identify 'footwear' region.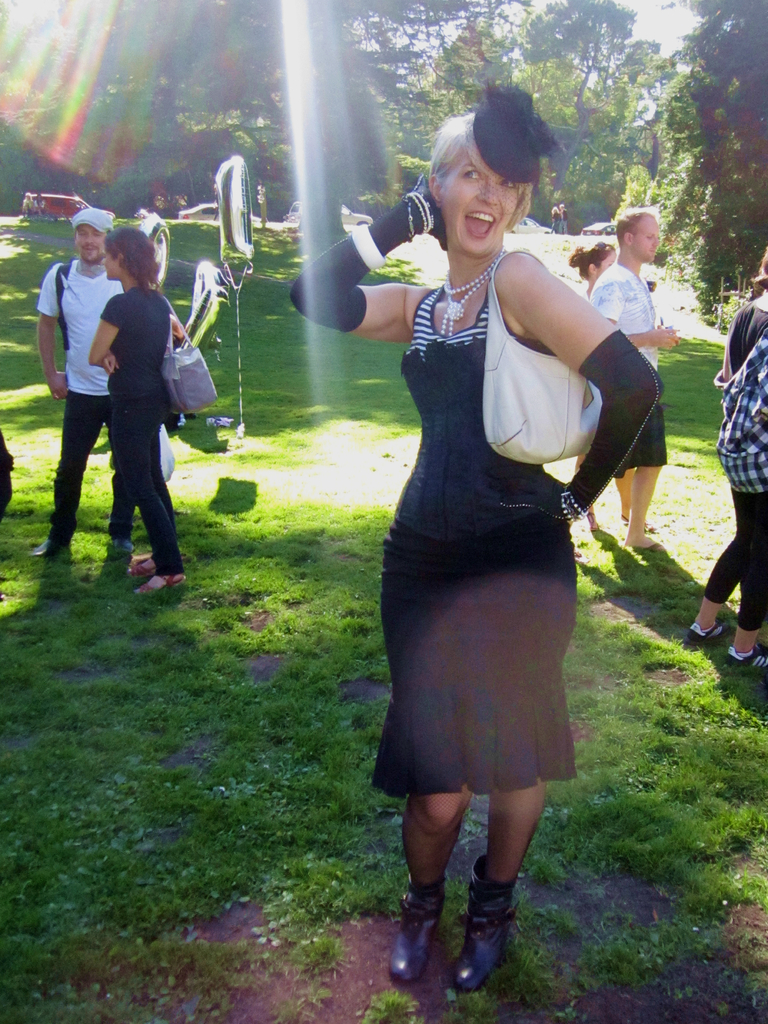
Region: crop(448, 853, 525, 988).
